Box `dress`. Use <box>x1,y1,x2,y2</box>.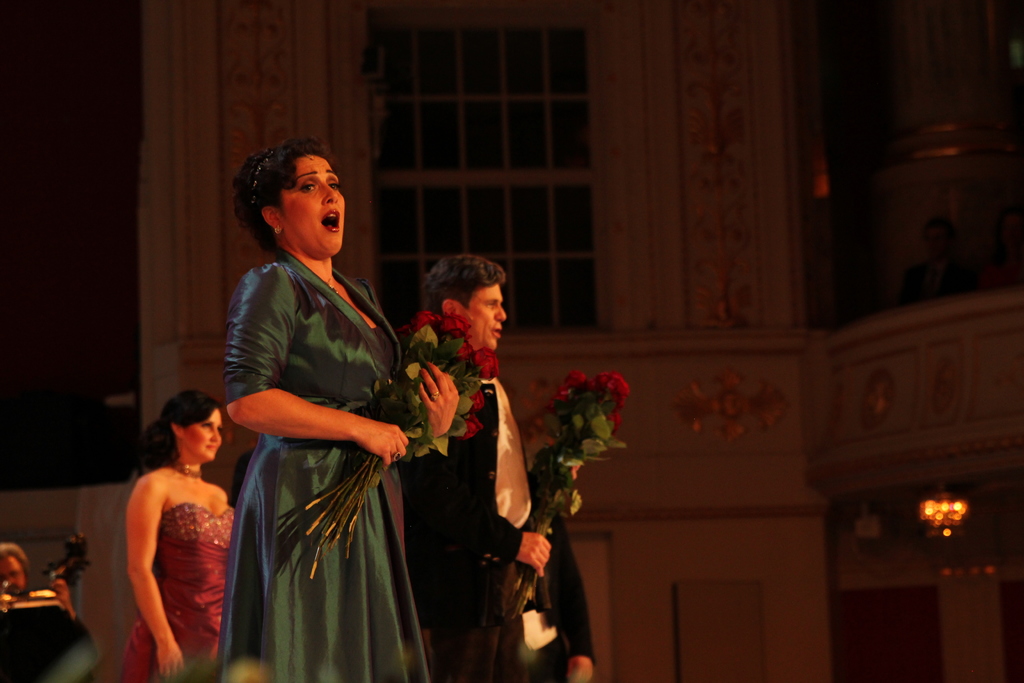
<box>124,500,237,682</box>.
